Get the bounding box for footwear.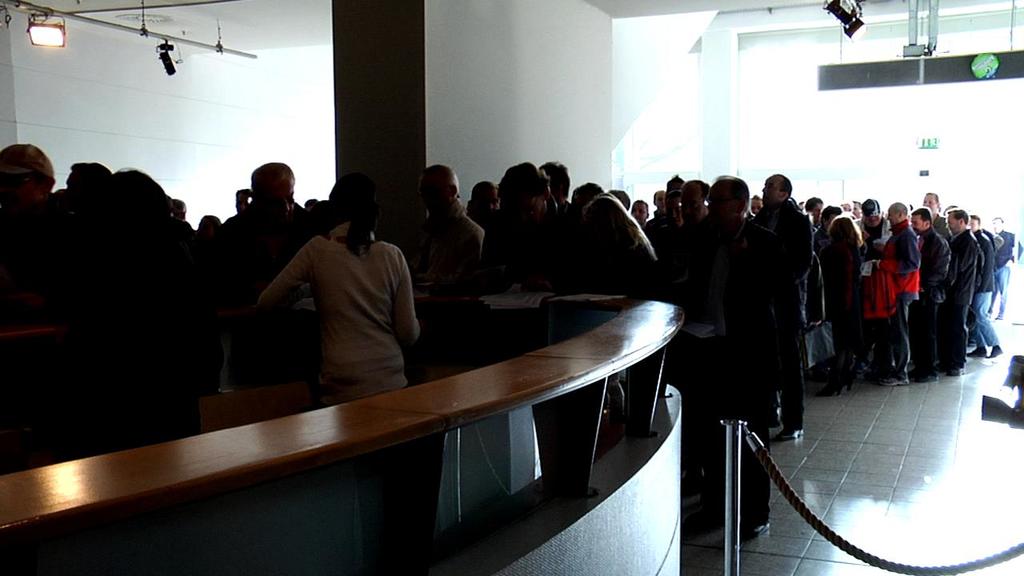
rect(990, 346, 1003, 362).
